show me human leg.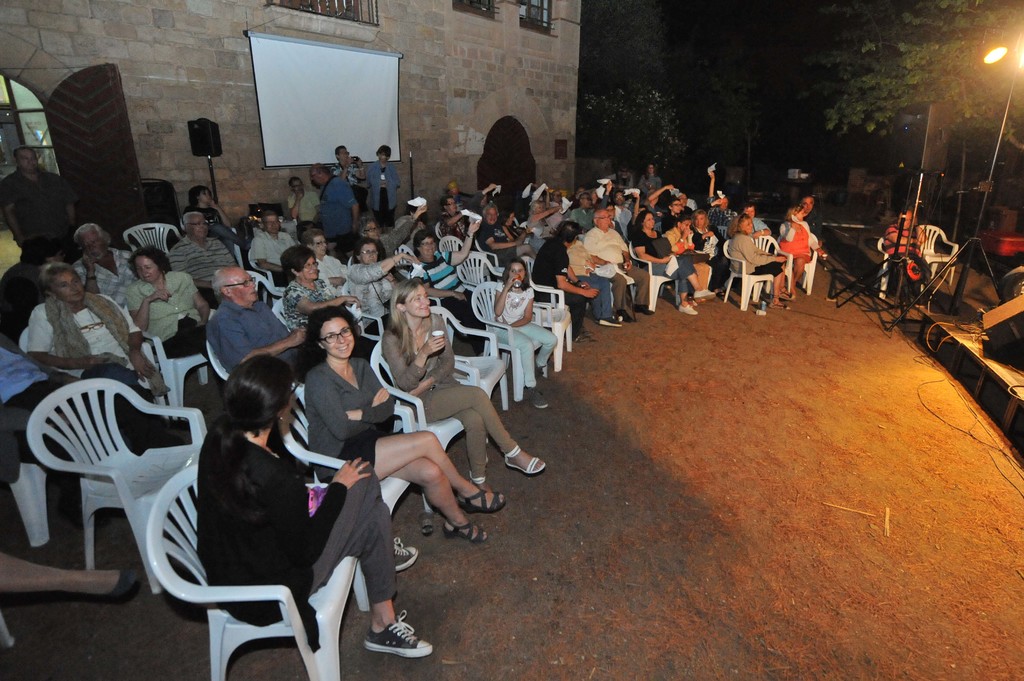
human leg is here: bbox(520, 328, 555, 384).
